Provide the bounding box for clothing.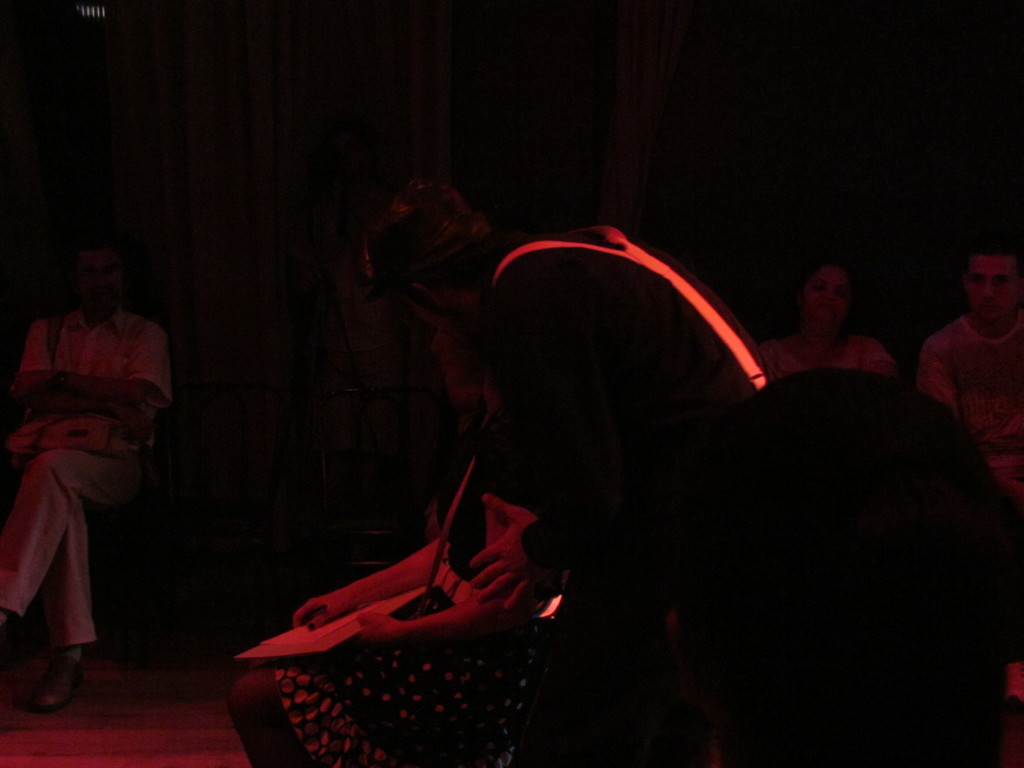
(x1=916, y1=314, x2=1022, y2=484).
